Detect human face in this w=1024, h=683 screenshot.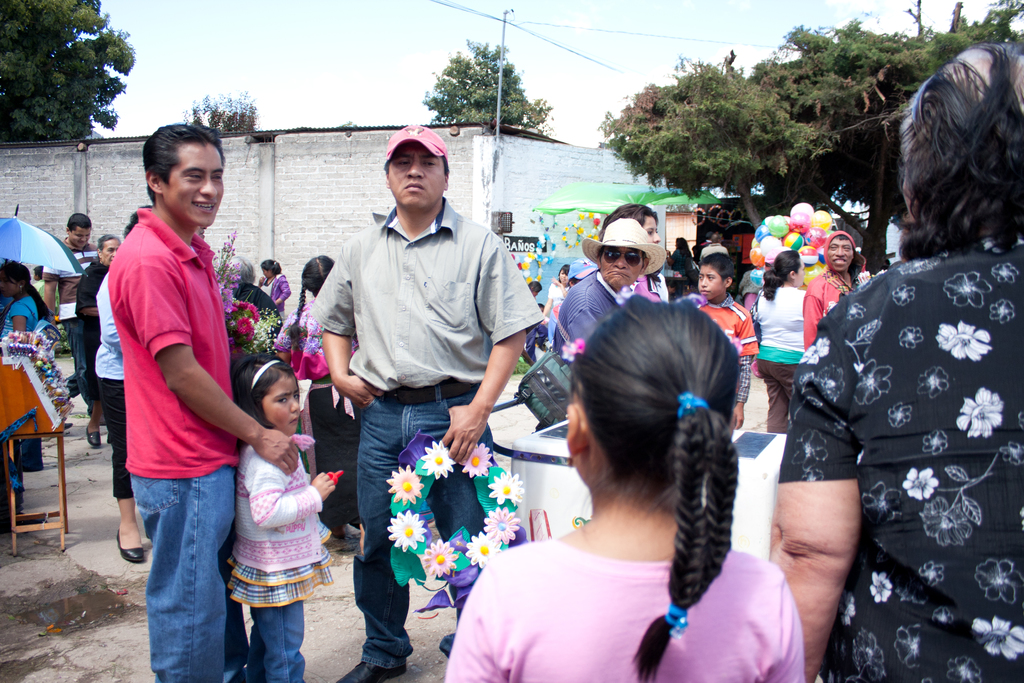
Detection: {"x1": 0, "y1": 270, "x2": 19, "y2": 300}.
